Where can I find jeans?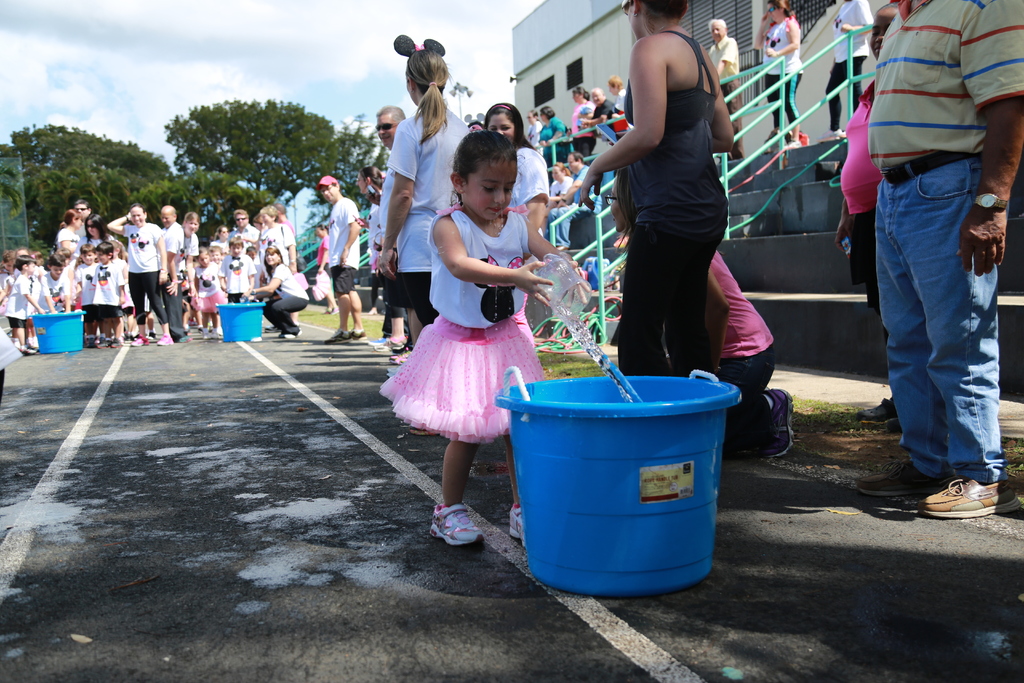
You can find it at left=715, top=347, right=773, bottom=455.
